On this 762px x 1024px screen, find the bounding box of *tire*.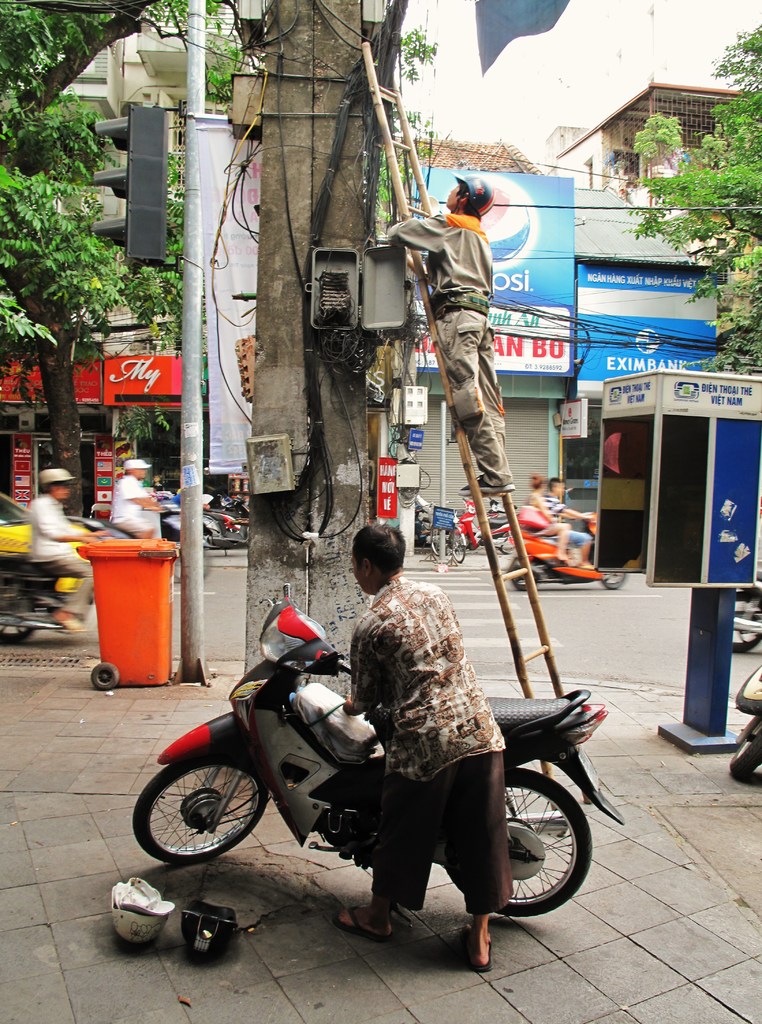
Bounding box: left=450, top=531, right=472, bottom=564.
